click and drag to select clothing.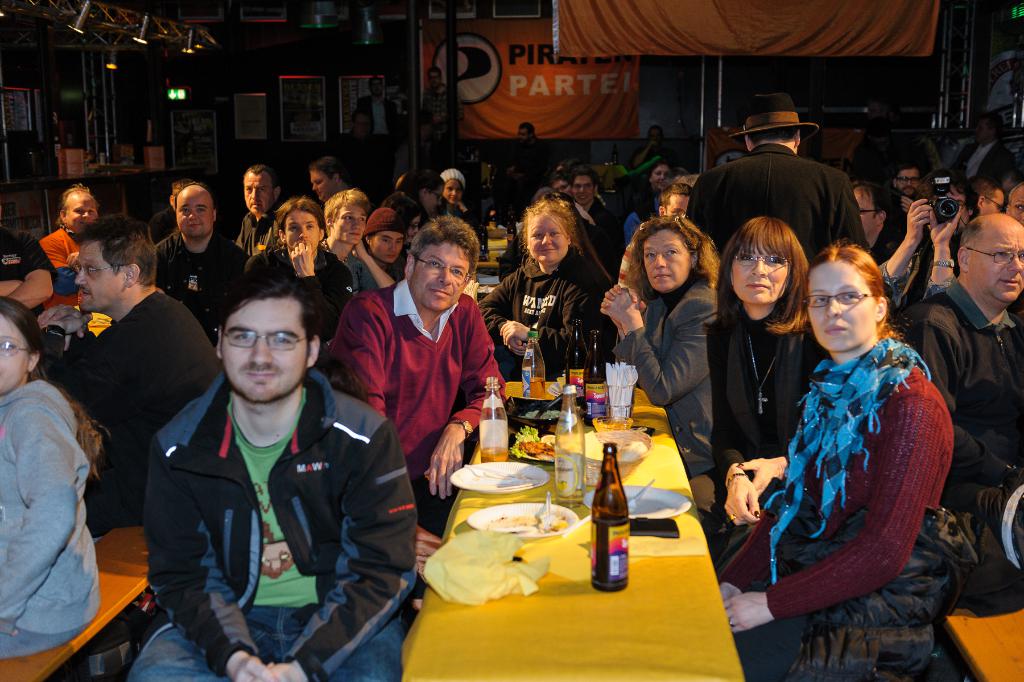
Selection: [left=578, top=194, right=627, bottom=282].
